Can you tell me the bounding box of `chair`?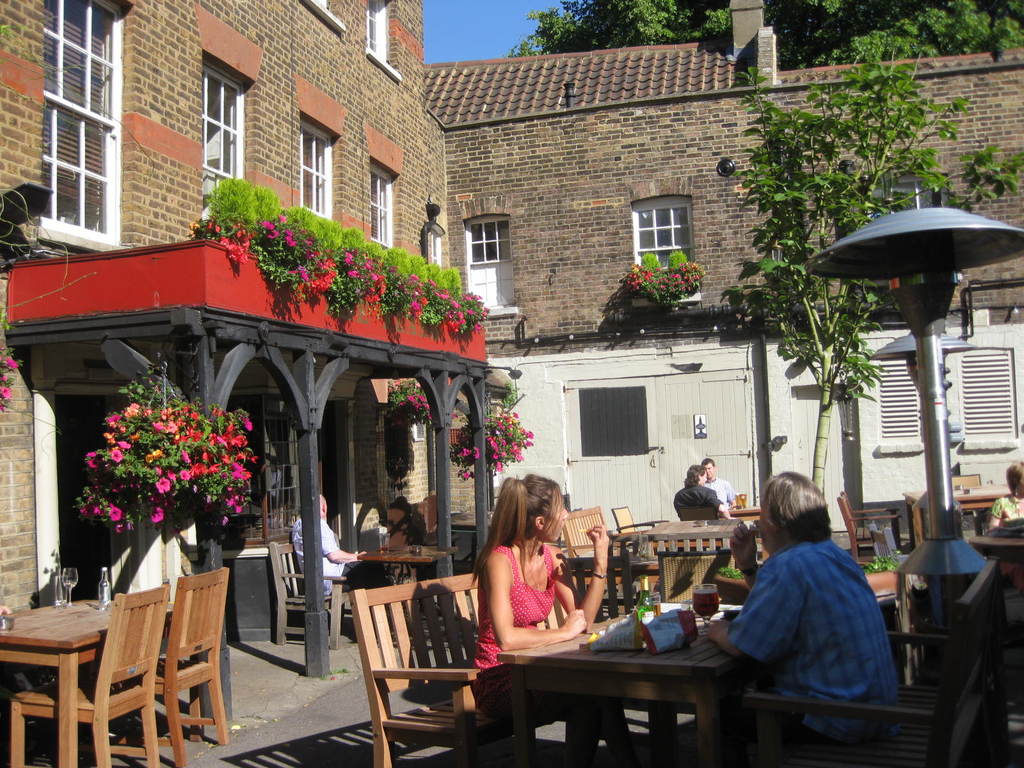
box=[83, 570, 232, 767].
